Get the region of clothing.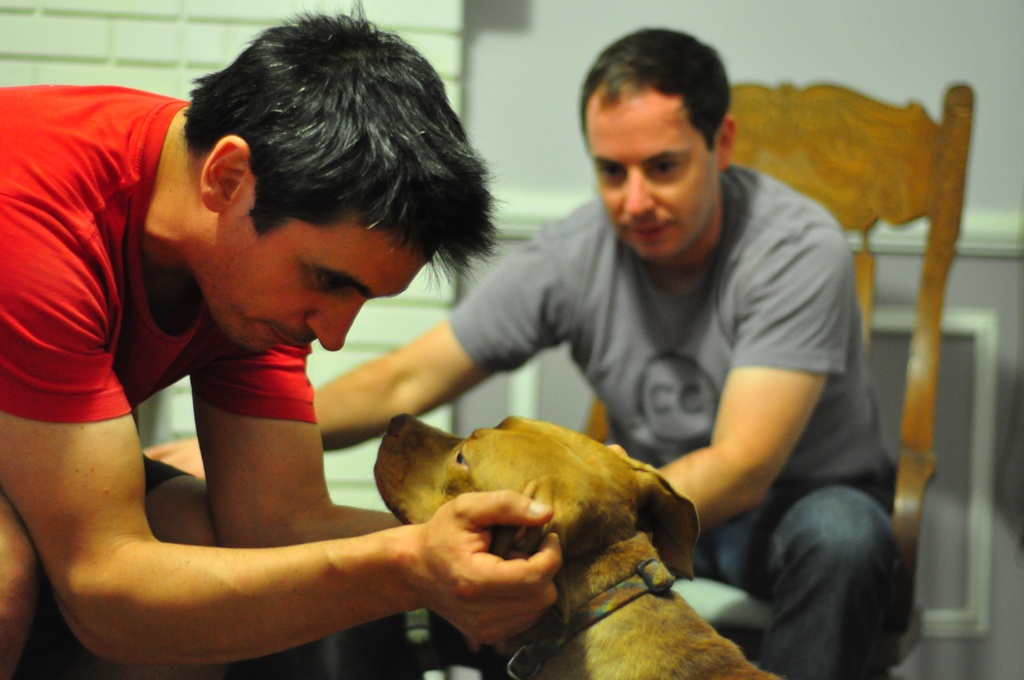
(x1=476, y1=140, x2=890, y2=586).
